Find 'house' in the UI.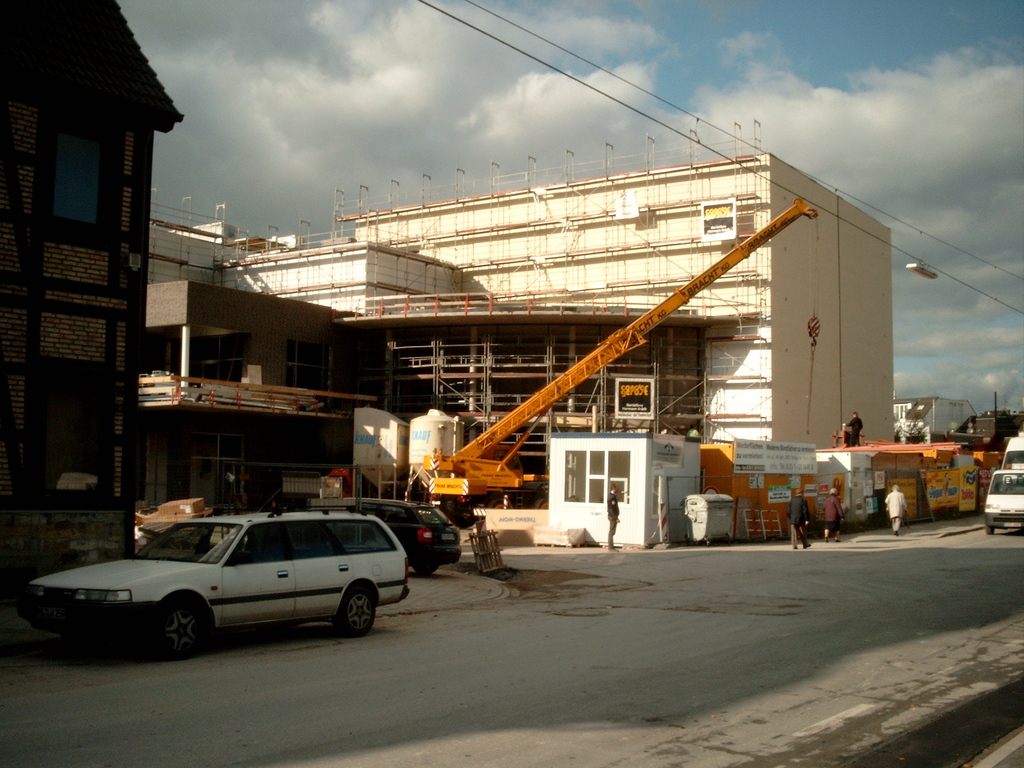
UI element at [1, 0, 188, 611].
